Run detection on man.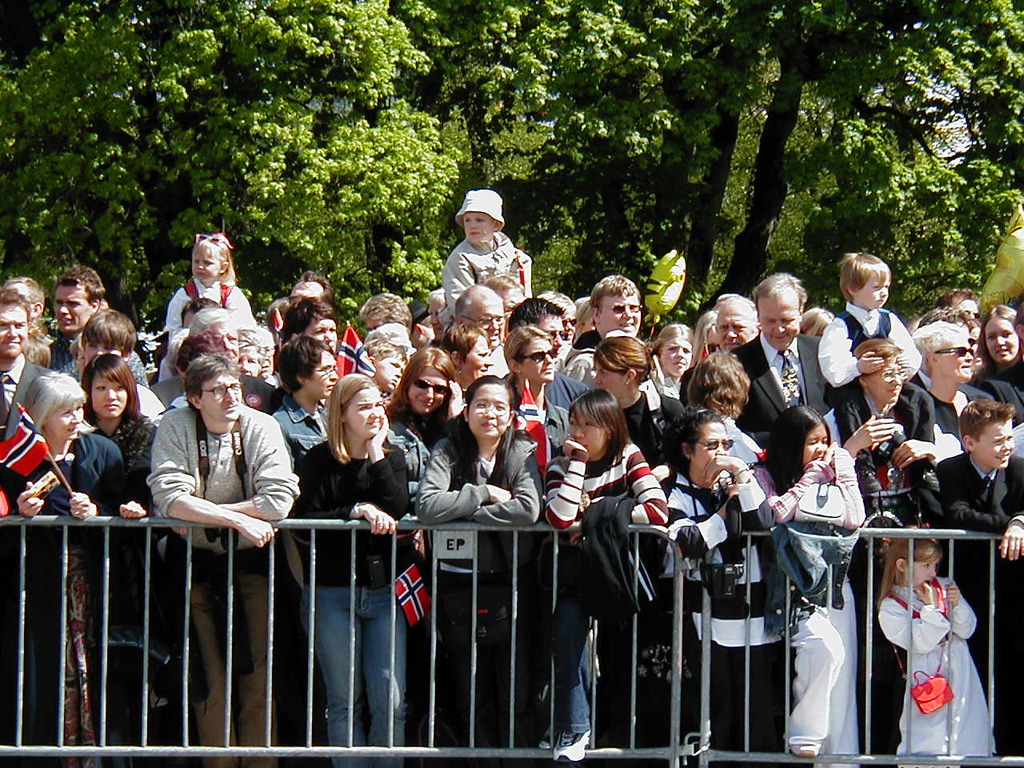
Result: <box>679,291,758,410</box>.
